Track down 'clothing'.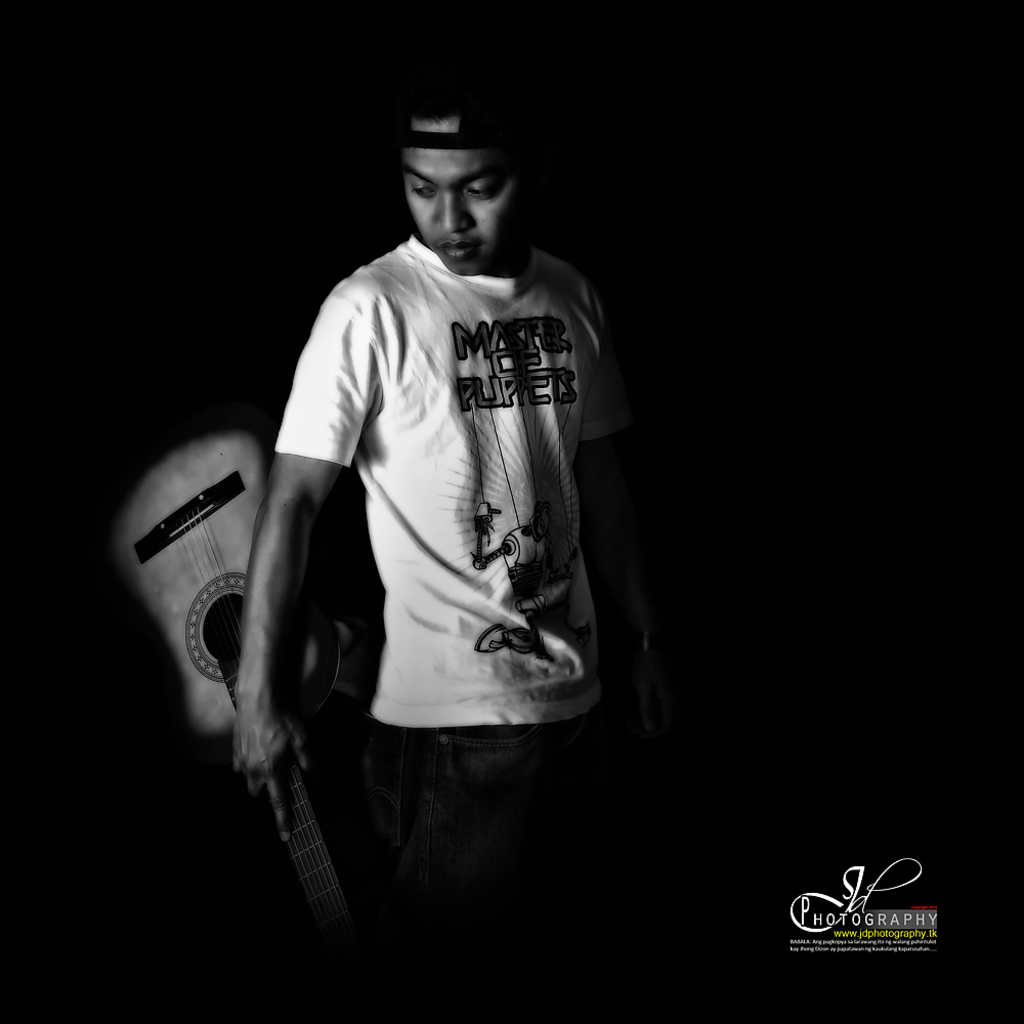
Tracked to crop(253, 197, 637, 836).
